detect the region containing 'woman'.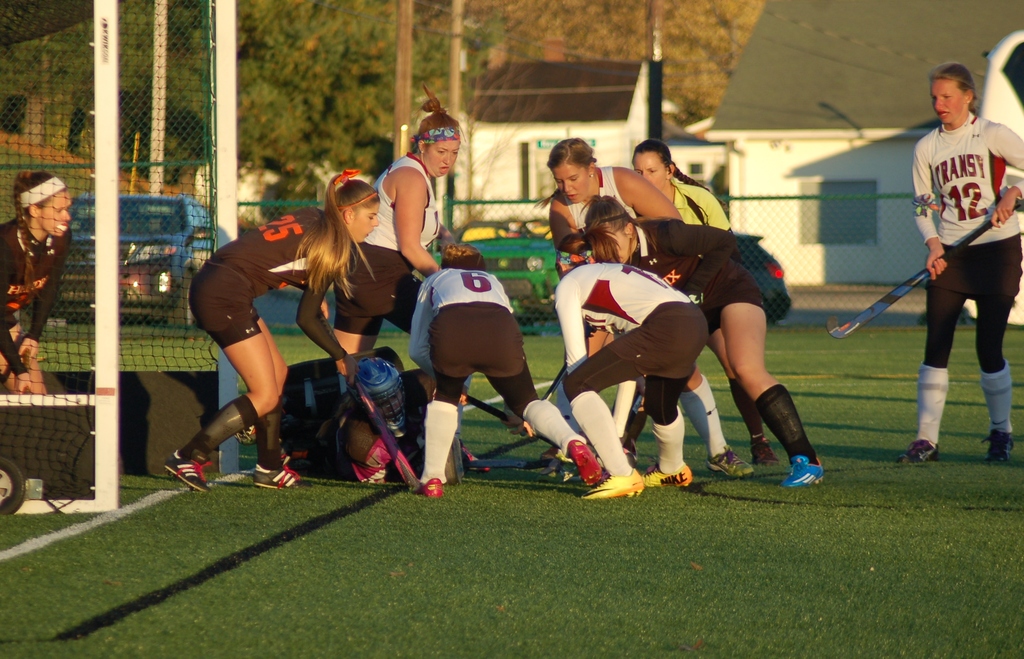
[x1=165, y1=166, x2=385, y2=493].
